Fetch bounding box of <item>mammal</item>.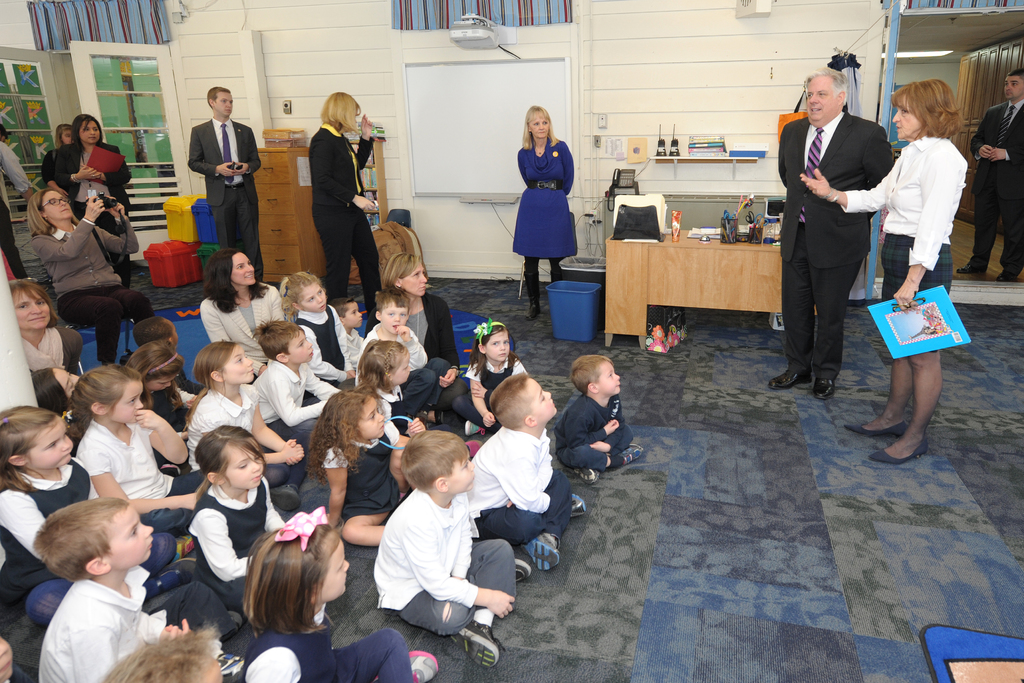
Bbox: box(554, 353, 643, 483).
